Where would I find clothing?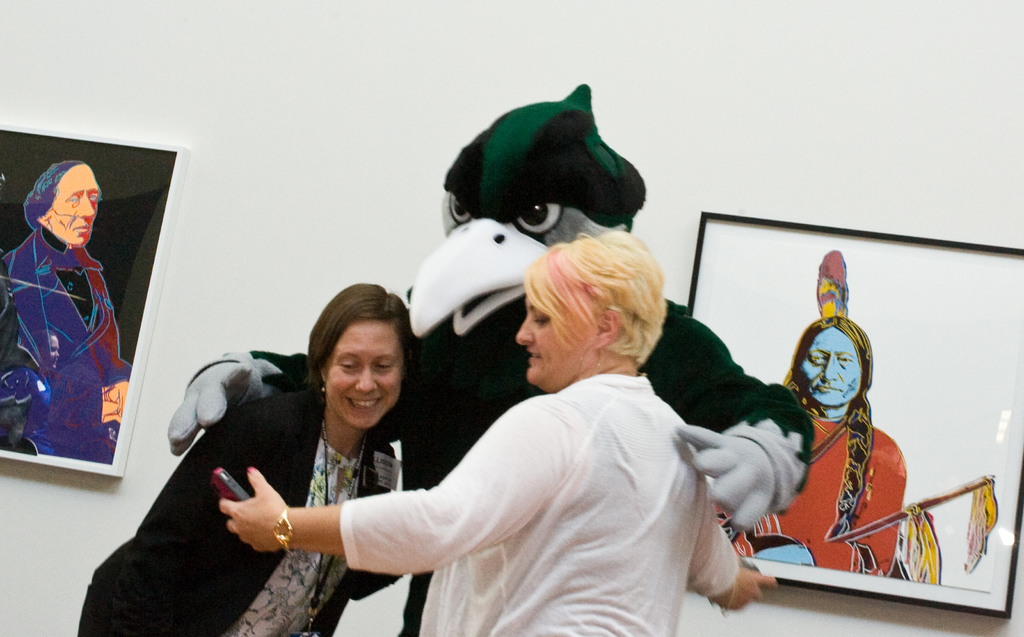
At {"left": 341, "top": 370, "right": 744, "bottom": 636}.
